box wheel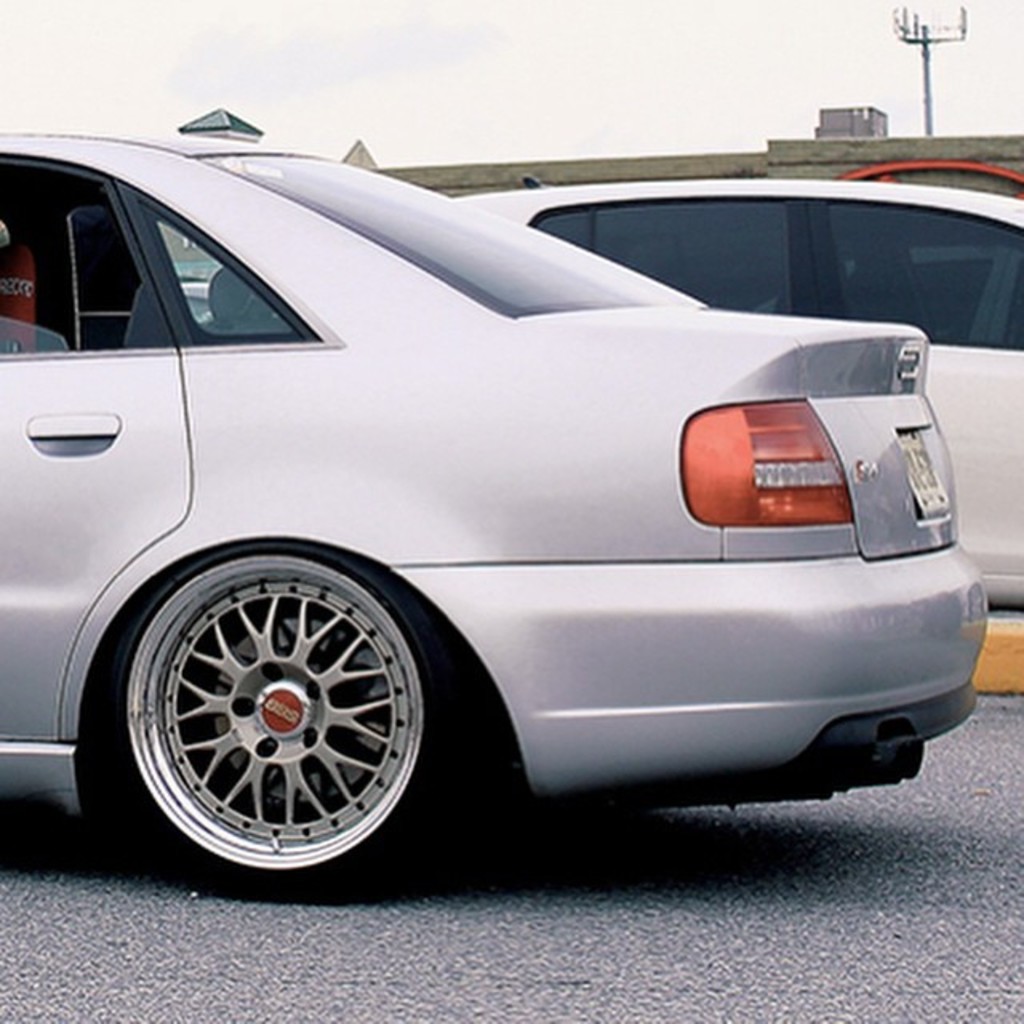
<bbox>109, 523, 466, 880</bbox>
